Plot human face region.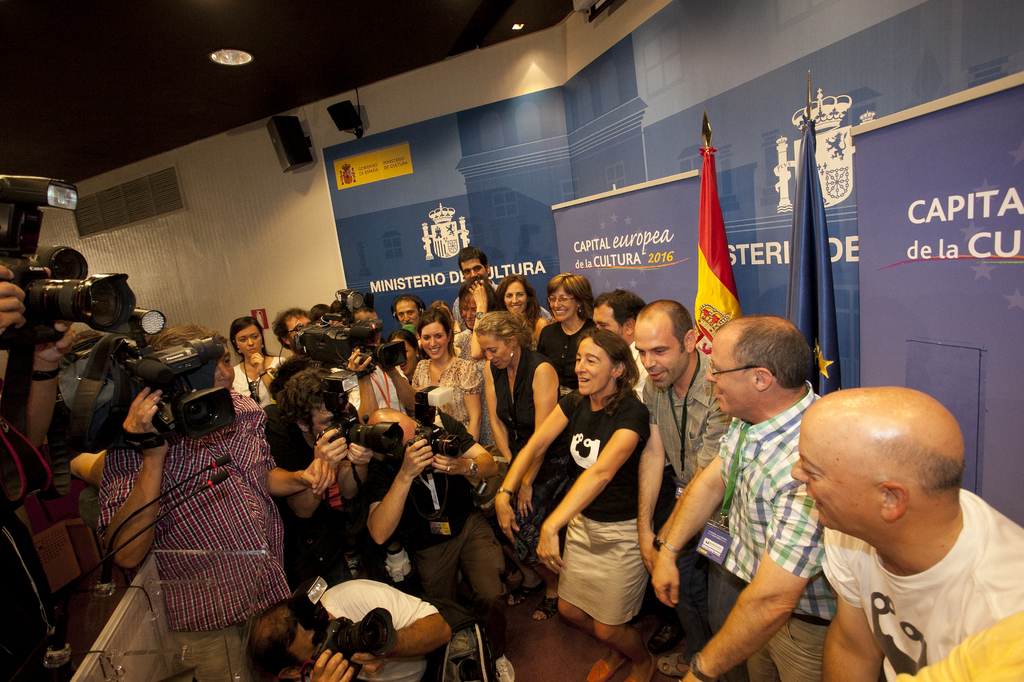
Plotted at 416/320/451/363.
